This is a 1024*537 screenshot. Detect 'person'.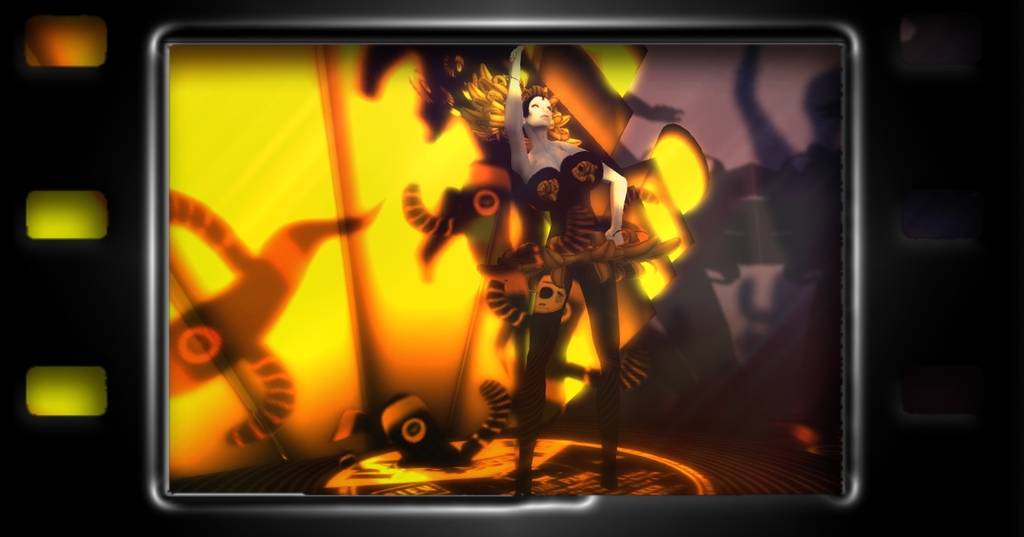
BBox(500, 117, 659, 489).
